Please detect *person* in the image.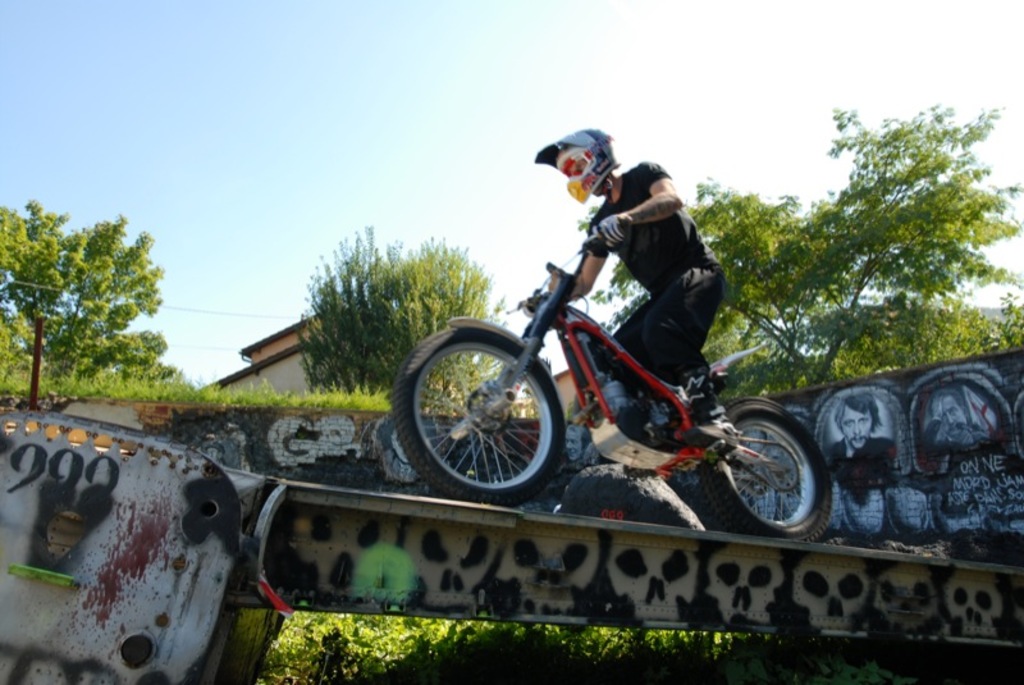
l=465, t=137, r=744, b=452.
